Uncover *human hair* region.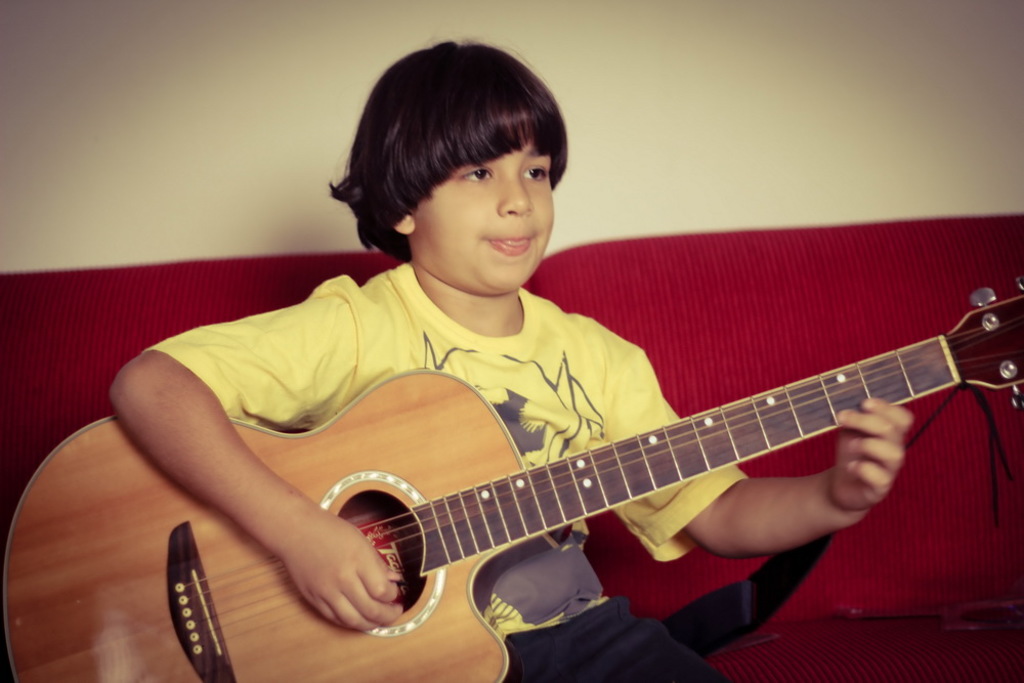
Uncovered: {"x1": 339, "y1": 36, "x2": 584, "y2": 250}.
